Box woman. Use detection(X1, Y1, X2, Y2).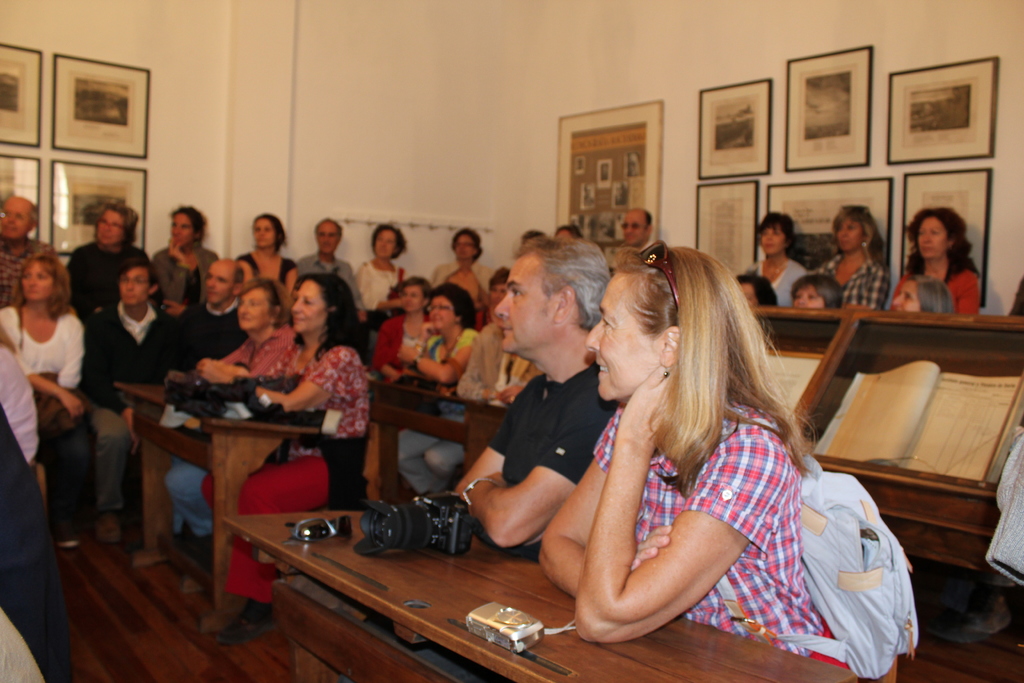
detection(0, 242, 132, 545).
